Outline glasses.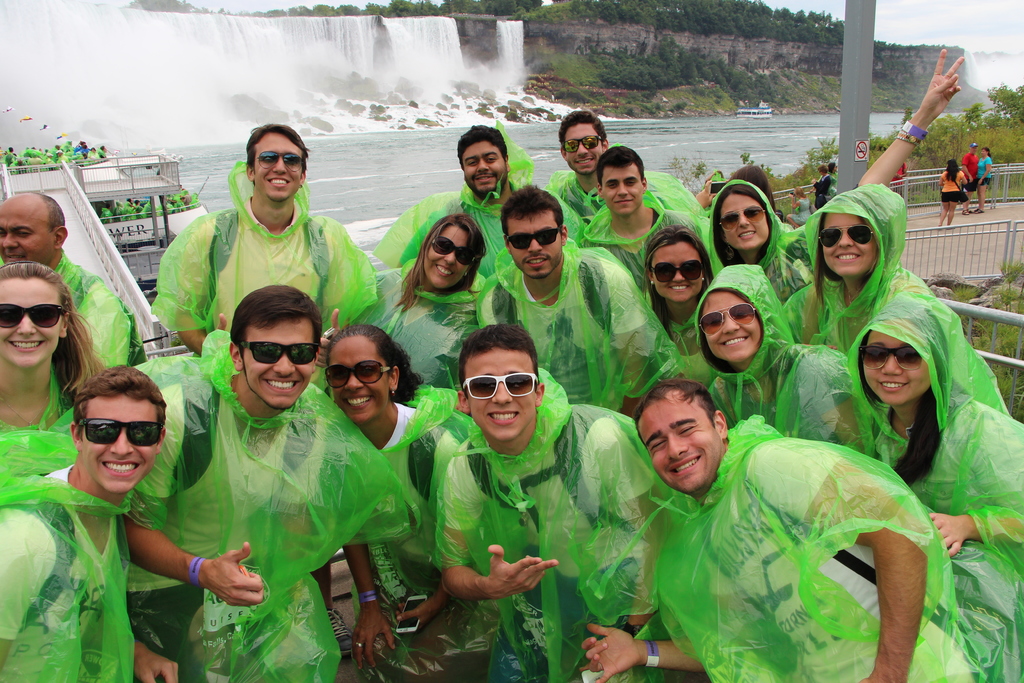
Outline: [650, 258, 710, 292].
